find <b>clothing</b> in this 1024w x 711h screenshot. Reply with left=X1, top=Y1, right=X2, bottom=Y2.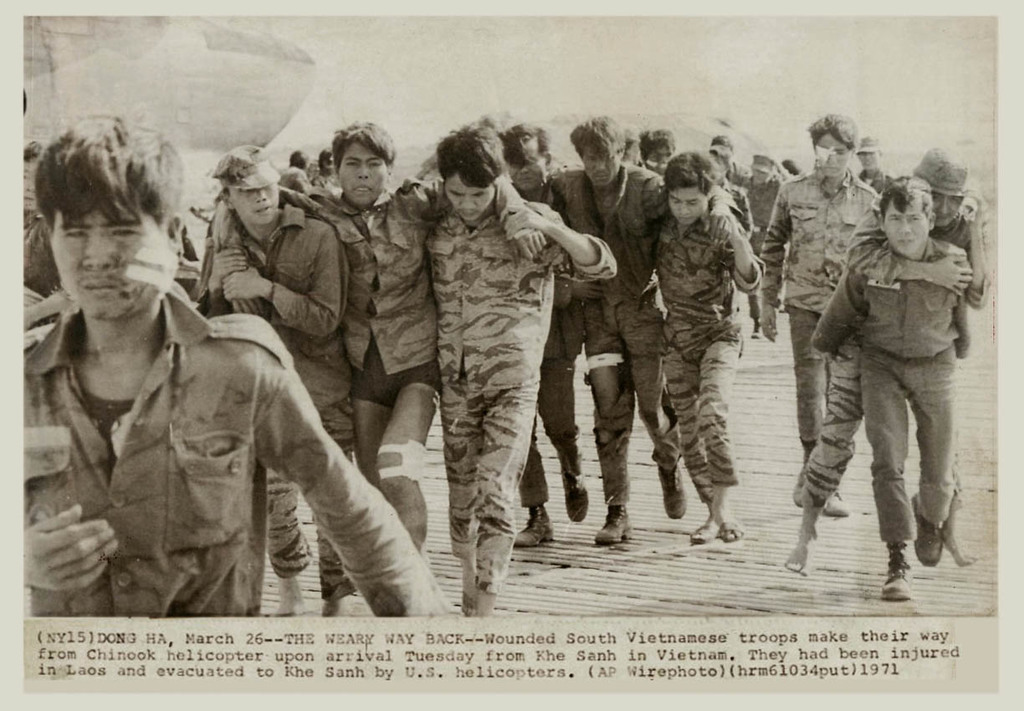
left=818, top=234, right=977, bottom=572.
